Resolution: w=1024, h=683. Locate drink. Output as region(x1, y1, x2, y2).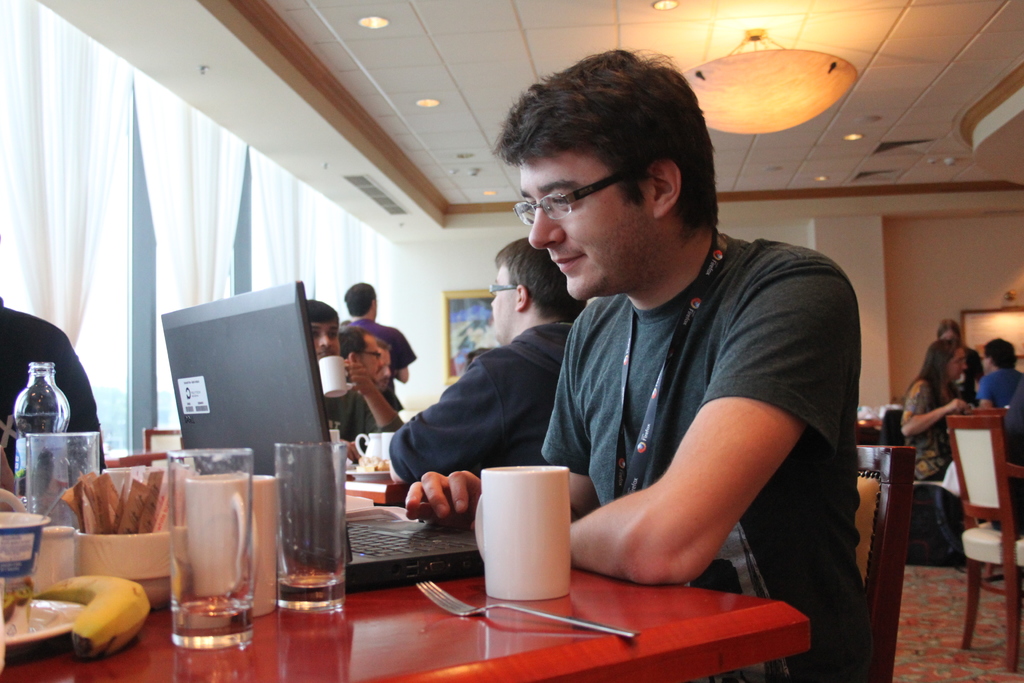
region(169, 598, 255, 634).
